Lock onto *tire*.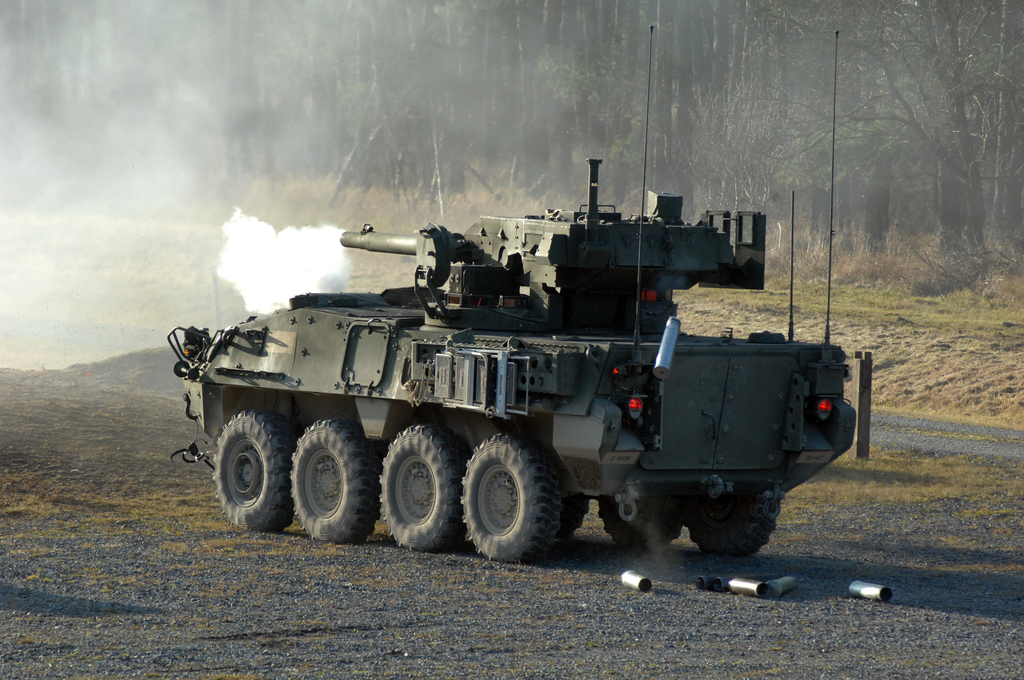
Locked: bbox=(291, 417, 378, 542).
